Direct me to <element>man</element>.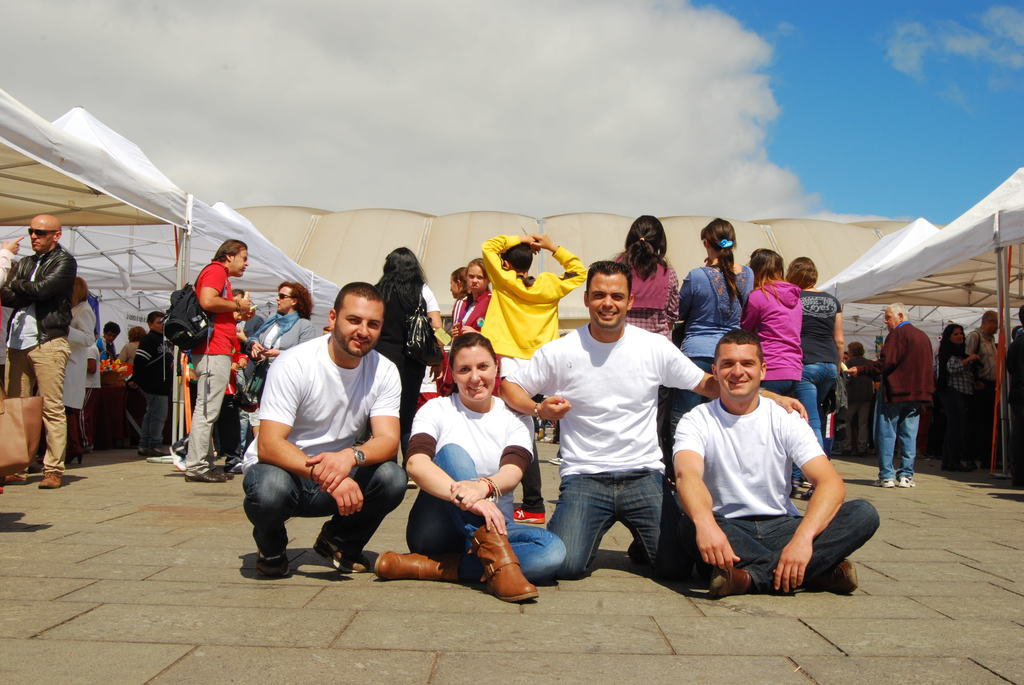
Direction: rect(132, 308, 161, 458).
